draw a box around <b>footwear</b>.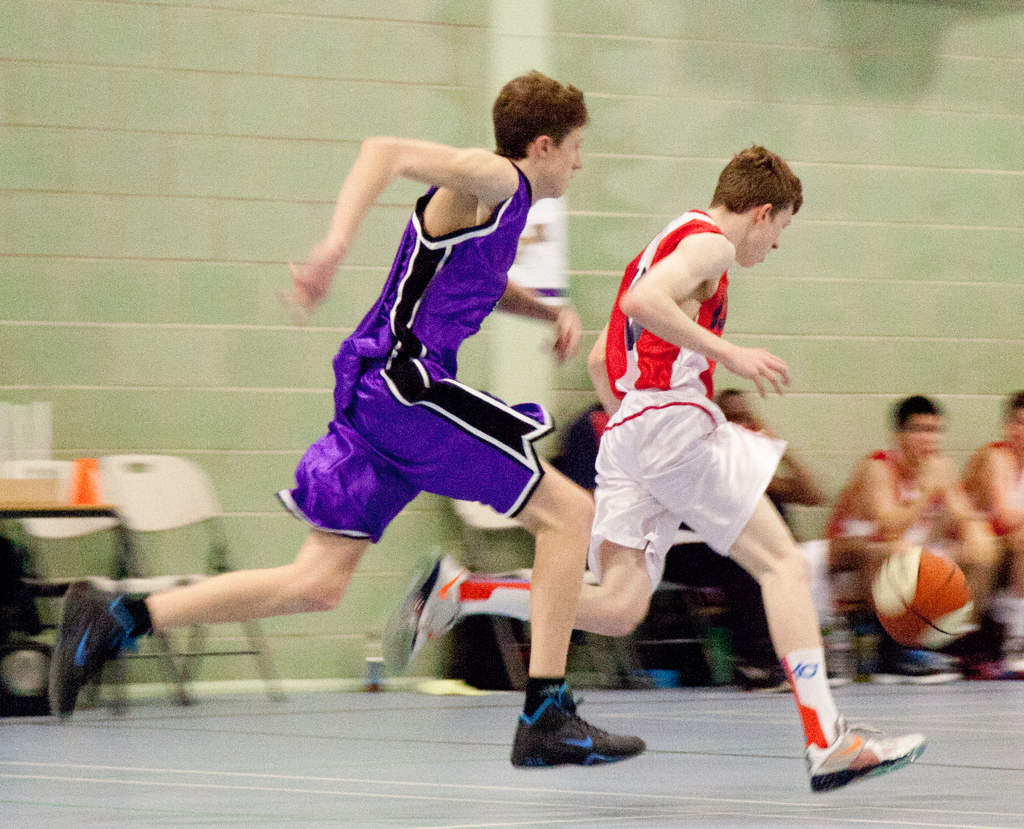
<box>41,572,146,721</box>.
